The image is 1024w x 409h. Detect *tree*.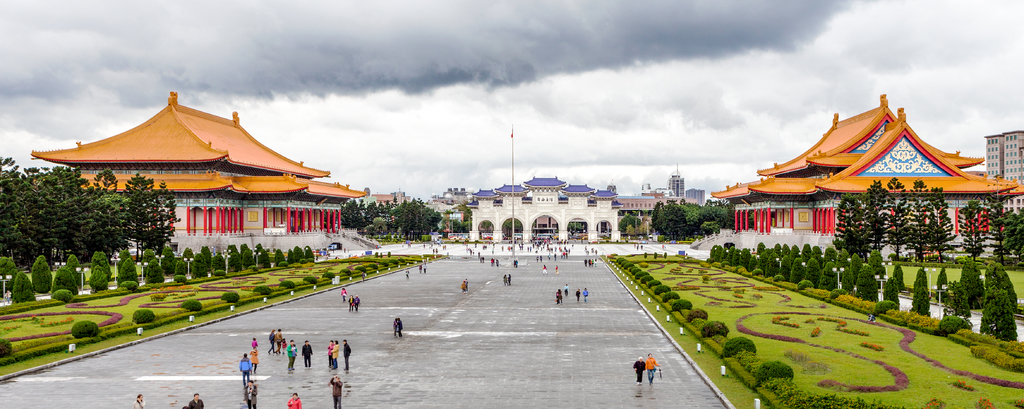
Detection: region(879, 269, 908, 309).
